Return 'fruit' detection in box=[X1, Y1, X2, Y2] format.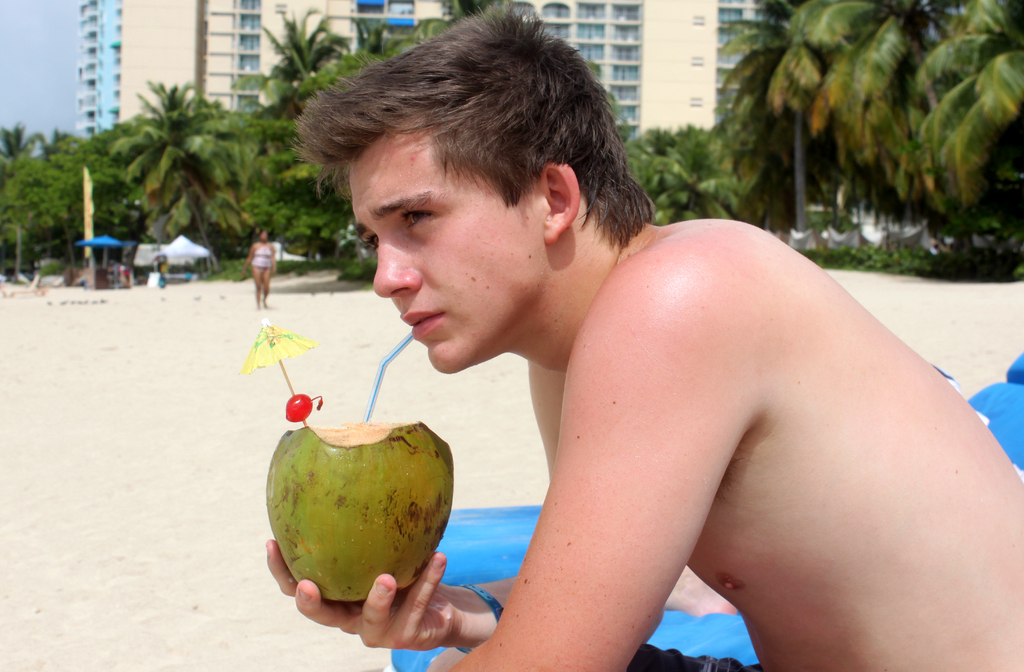
box=[268, 423, 453, 600].
